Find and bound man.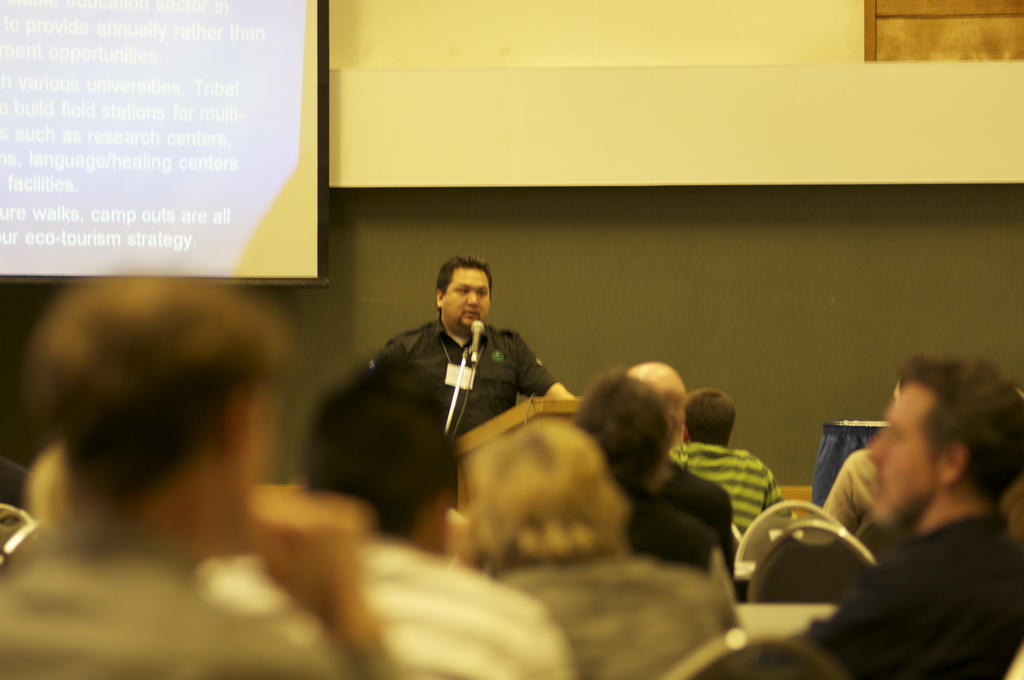
Bound: 449:409:732:679.
